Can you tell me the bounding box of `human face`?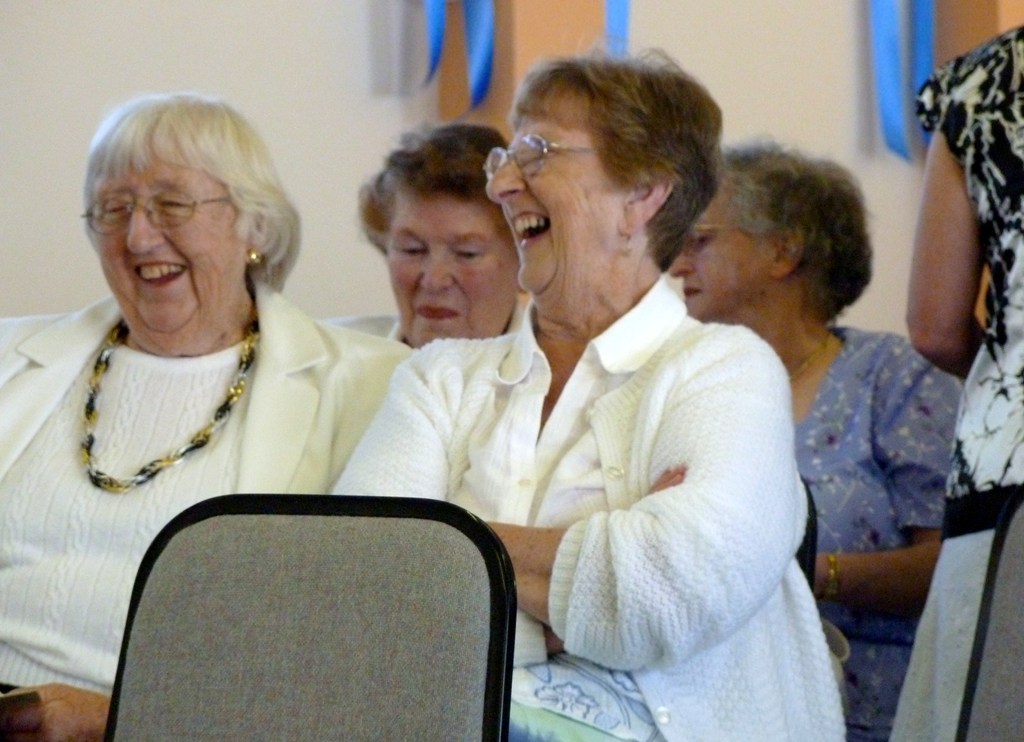
x1=482 y1=99 x2=617 y2=295.
